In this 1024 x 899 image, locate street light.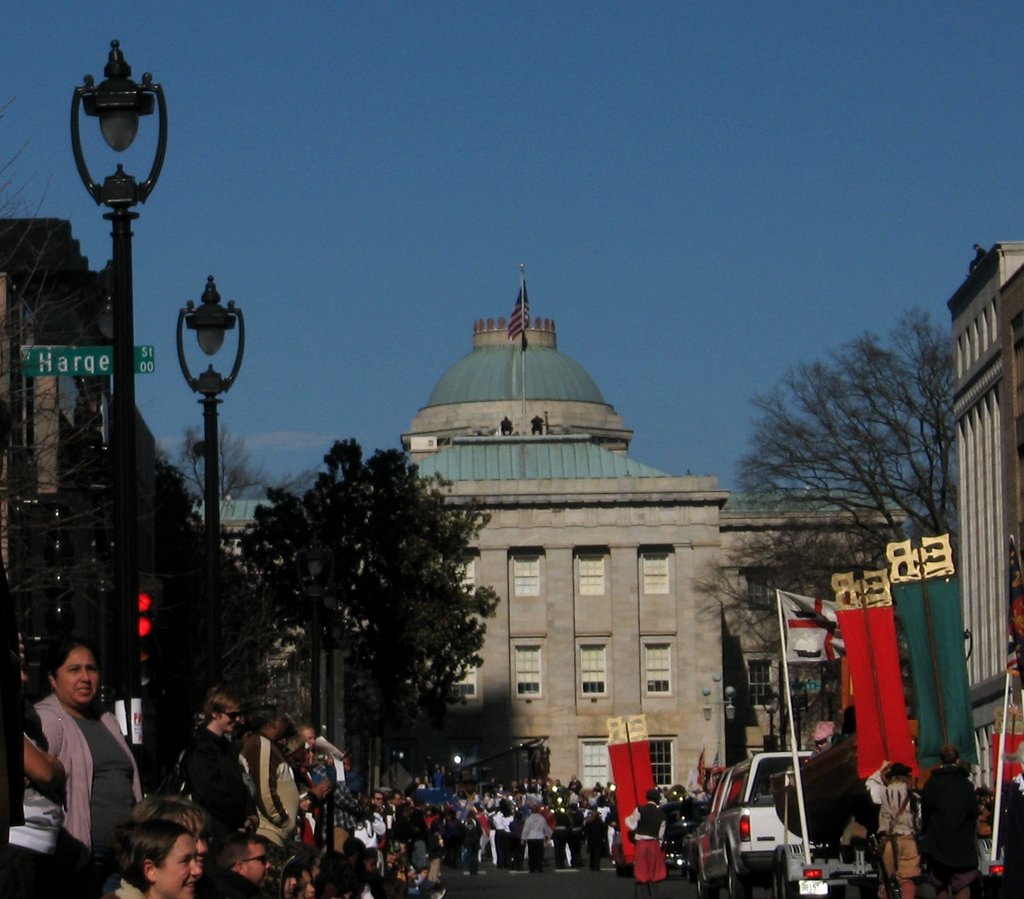
Bounding box: (x1=780, y1=674, x2=814, y2=749).
